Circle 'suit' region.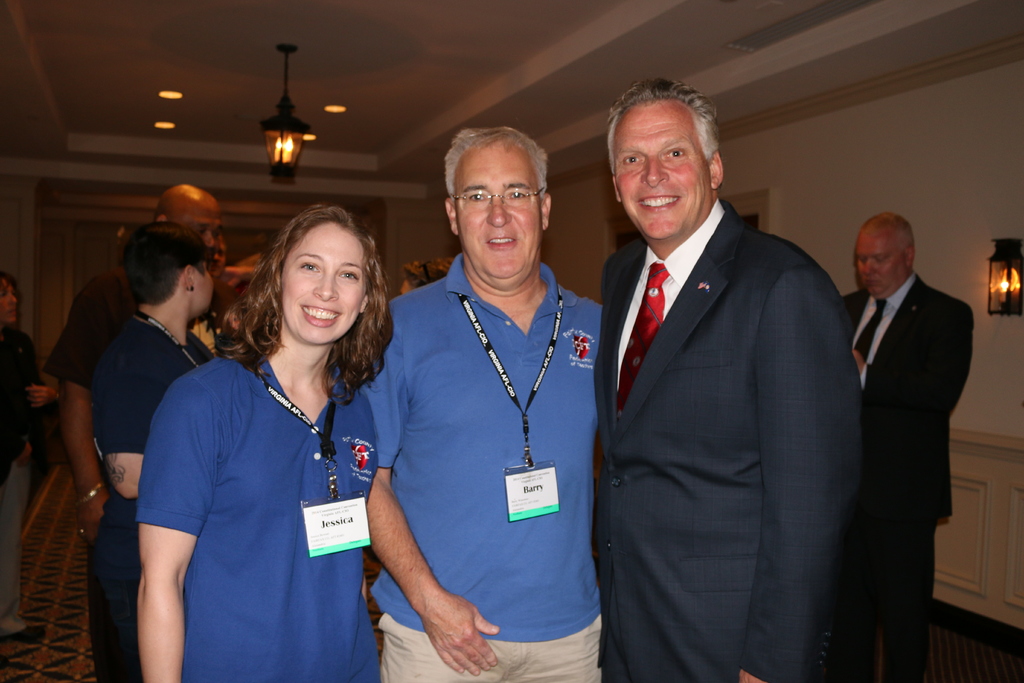
Region: {"x1": 590, "y1": 186, "x2": 903, "y2": 670}.
